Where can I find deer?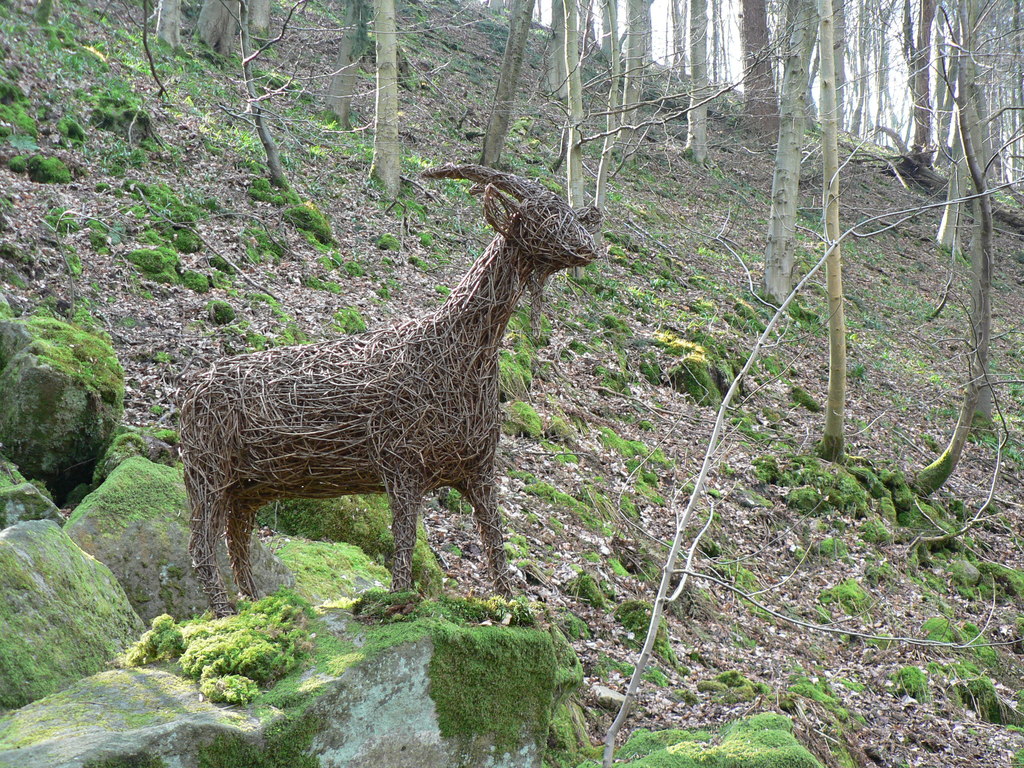
You can find it at x1=173 y1=159 x2=605 y2=616.
